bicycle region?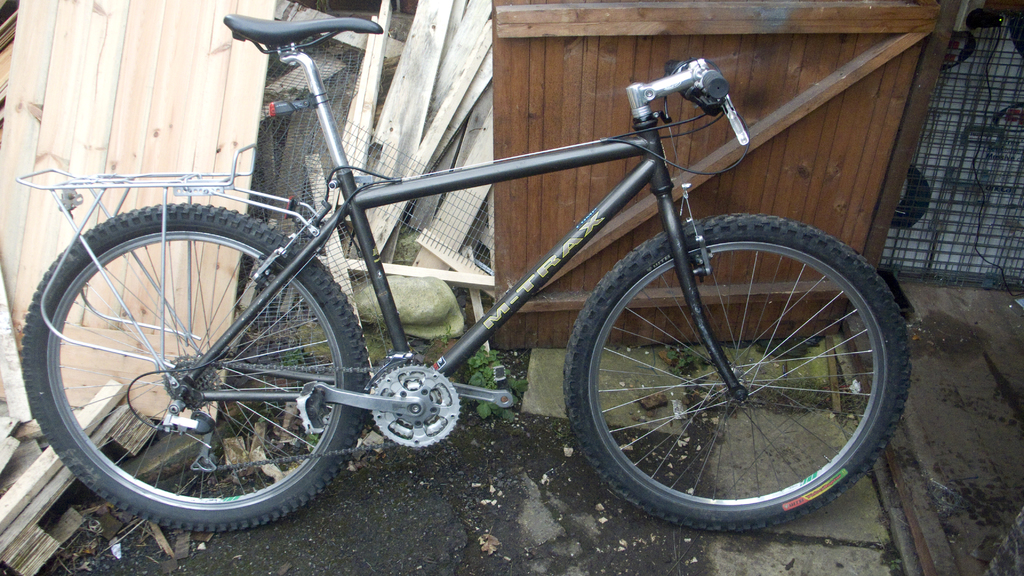
1/0/915/546
